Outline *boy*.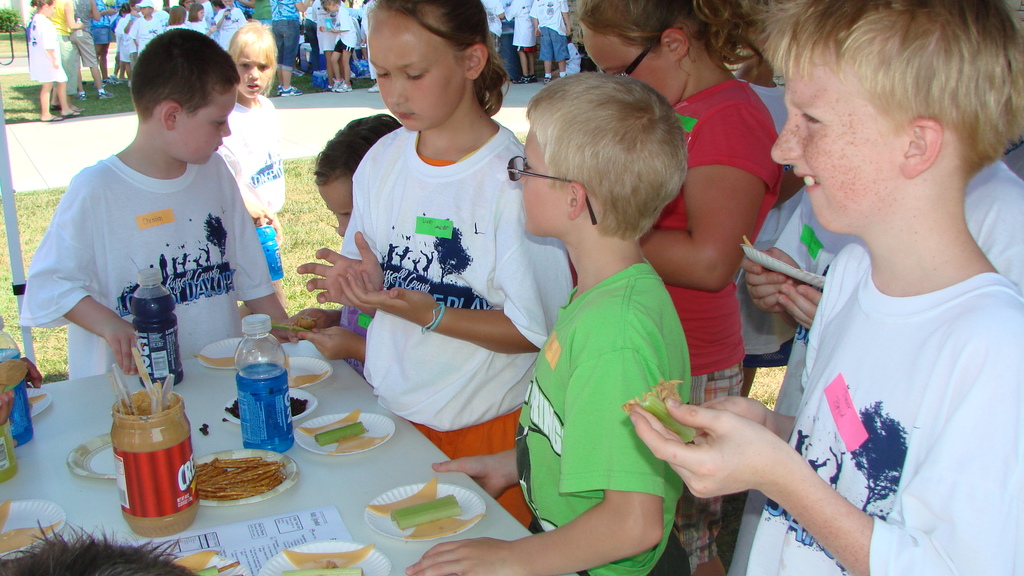
Outline: 309,0,345,88.
